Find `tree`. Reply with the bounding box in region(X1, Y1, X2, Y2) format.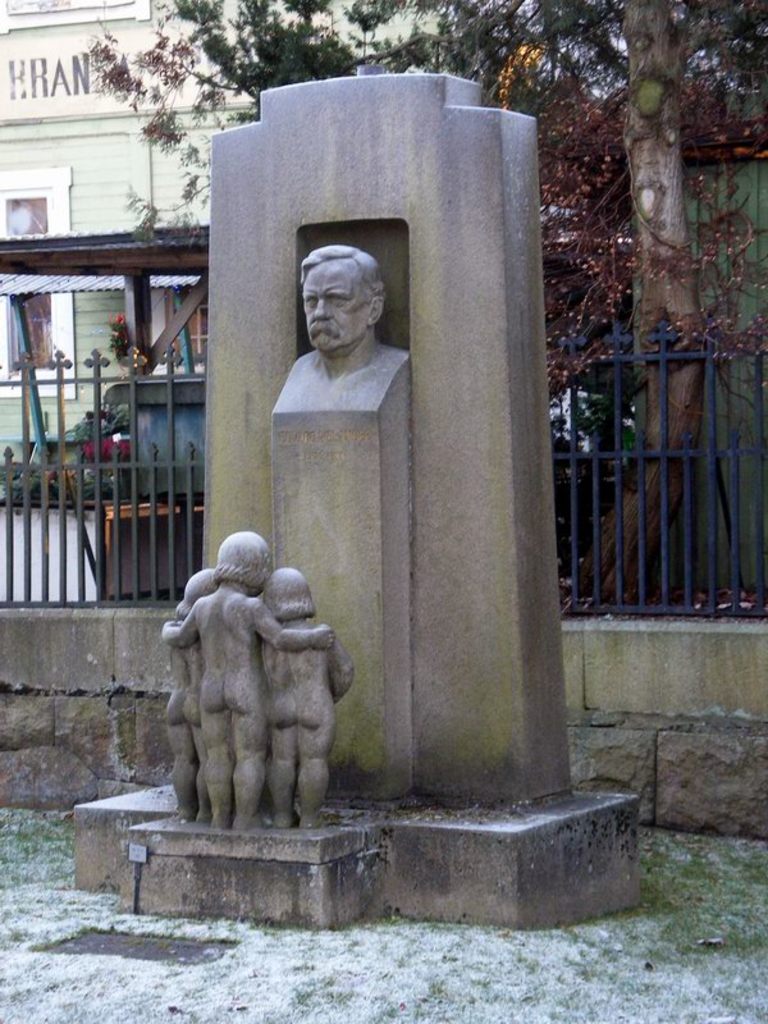
region(77, 0, 767, 605).
